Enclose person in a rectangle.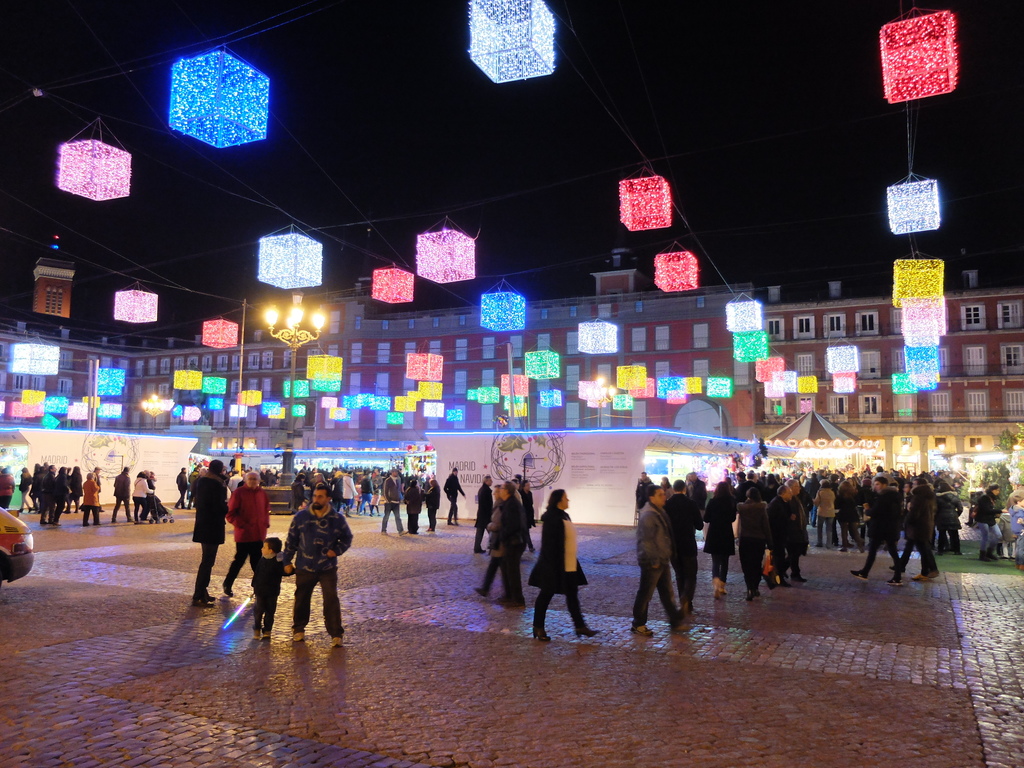
972,477,1001,561.
